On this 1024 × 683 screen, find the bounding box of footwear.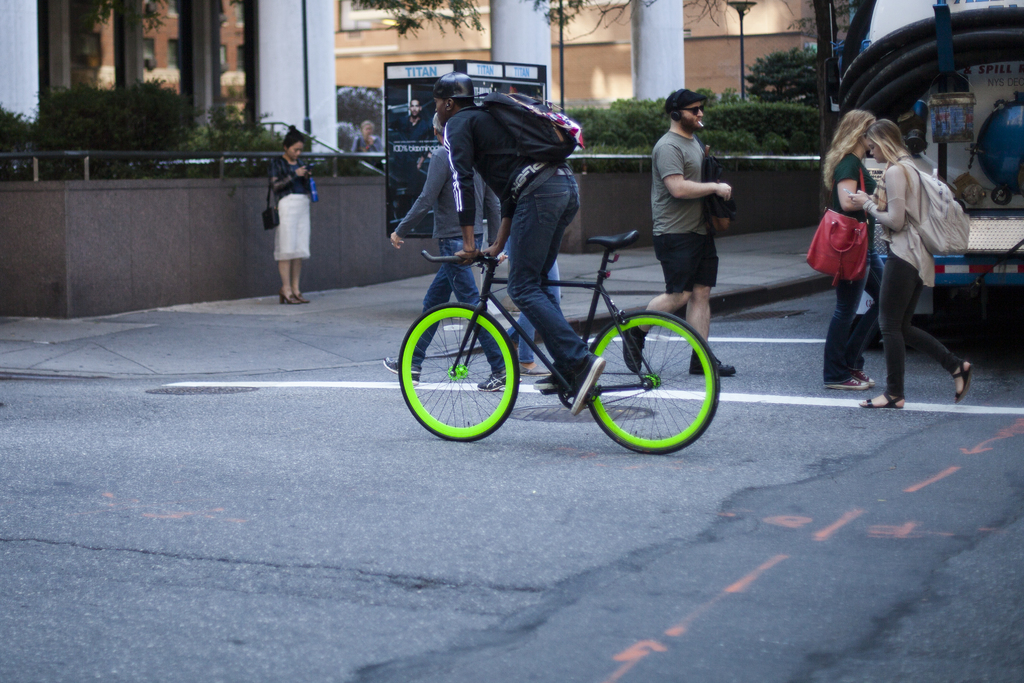
Bounding box: bbox=[534, 371, 560, 391].
